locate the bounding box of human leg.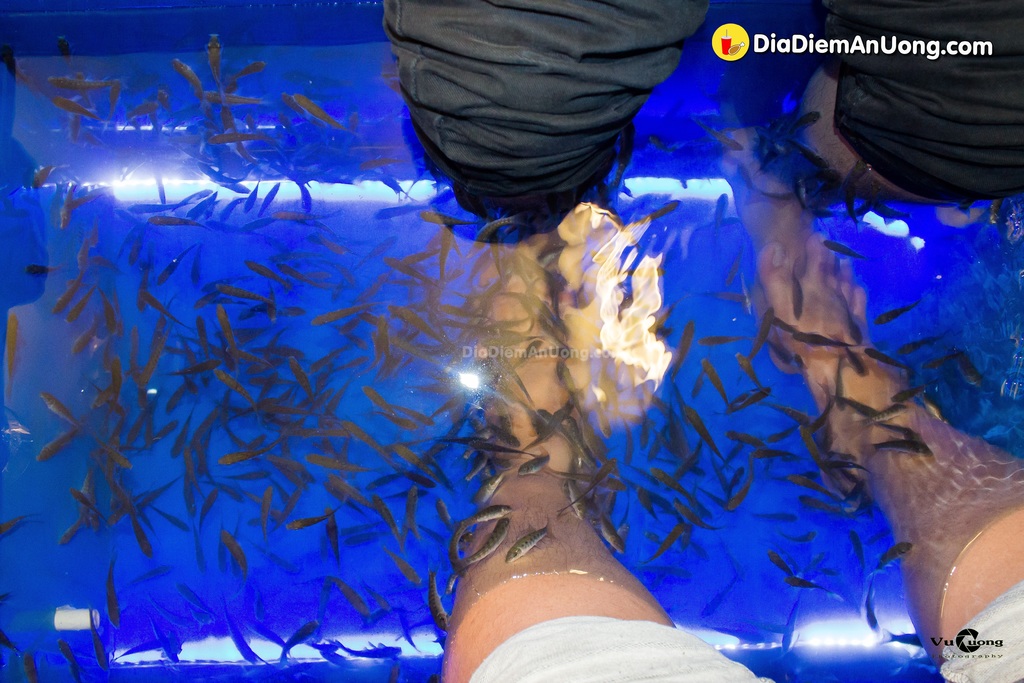
Bounding box: box(779, 0, 1023, 197).
